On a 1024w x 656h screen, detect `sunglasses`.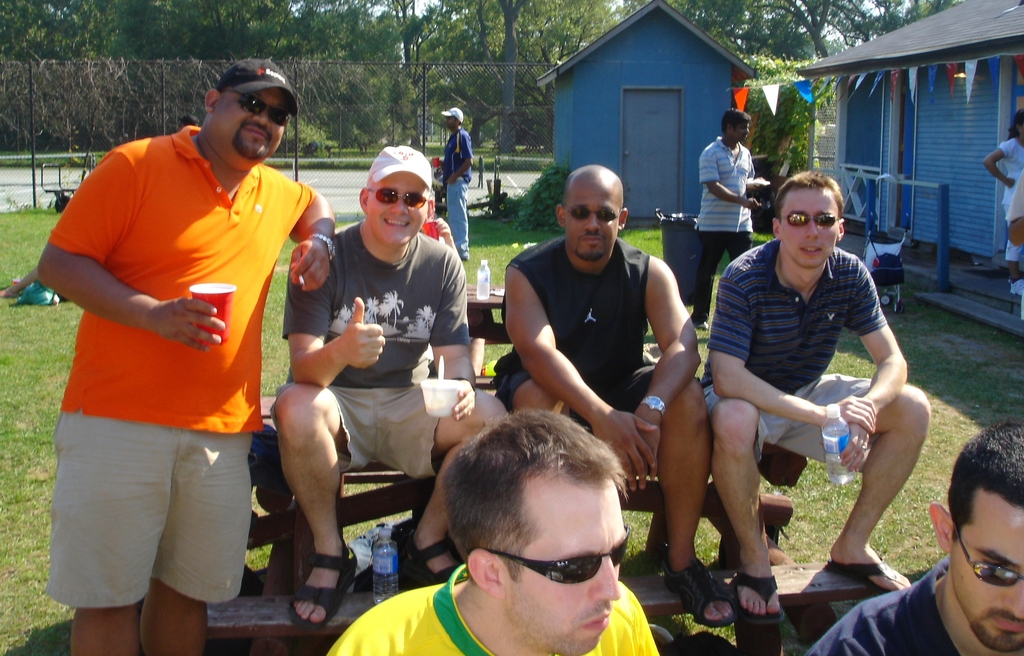
select_region(367, 187, 426, 211).
